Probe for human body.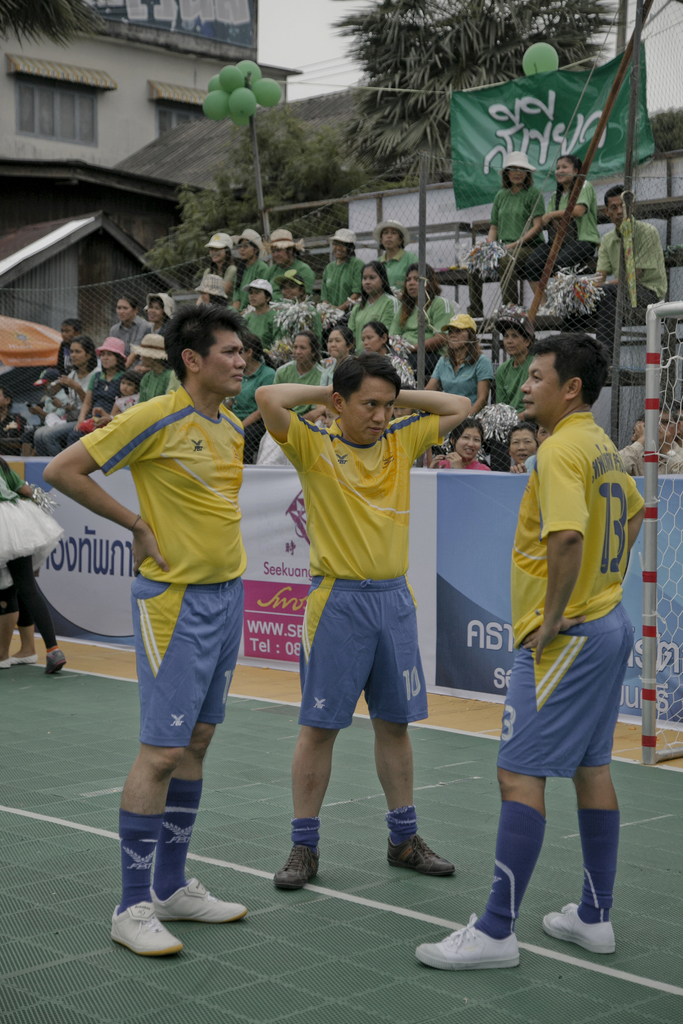
Probe result: Rect(106, 313, 148, 358).
